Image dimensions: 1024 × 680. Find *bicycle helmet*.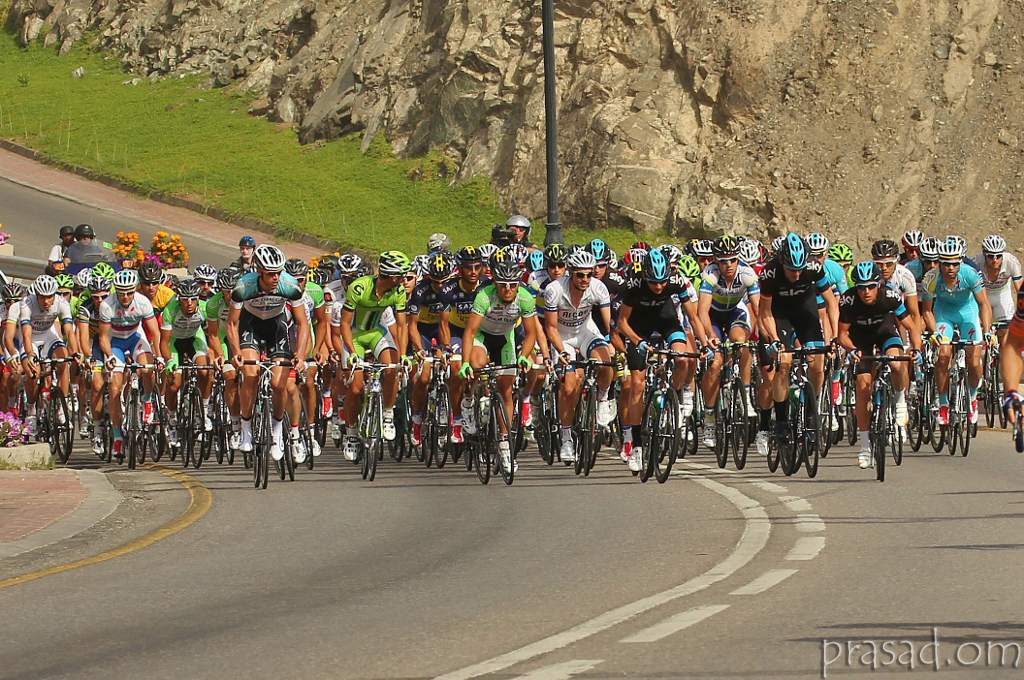
<region>625, 246, 645, 265</region>.
